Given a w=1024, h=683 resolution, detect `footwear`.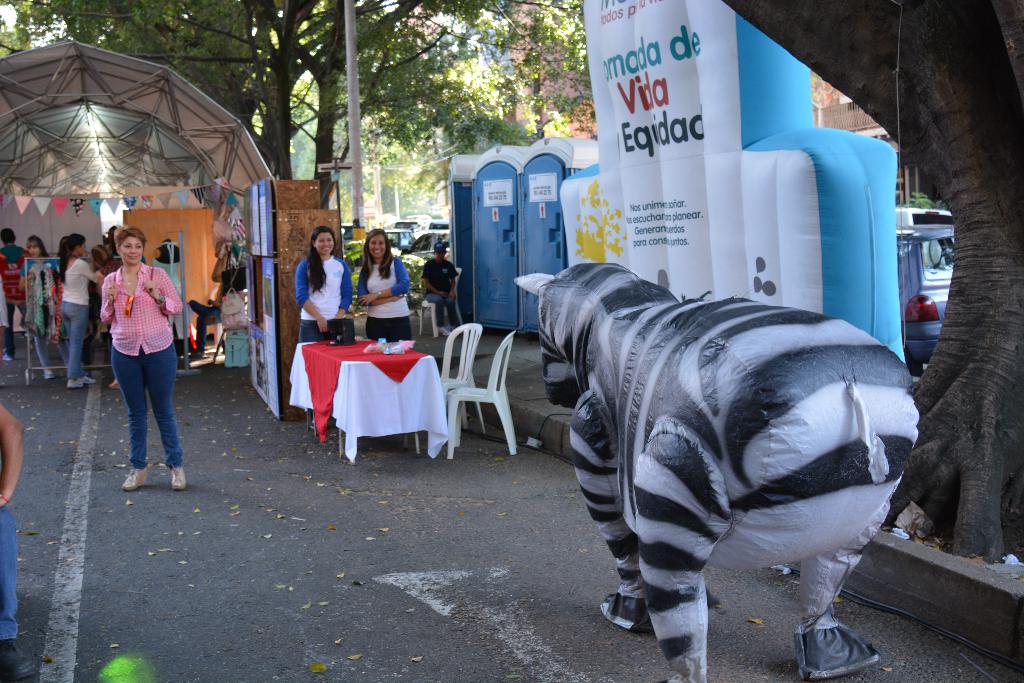
x1=190, y1=351, x2=207, y2=356.
